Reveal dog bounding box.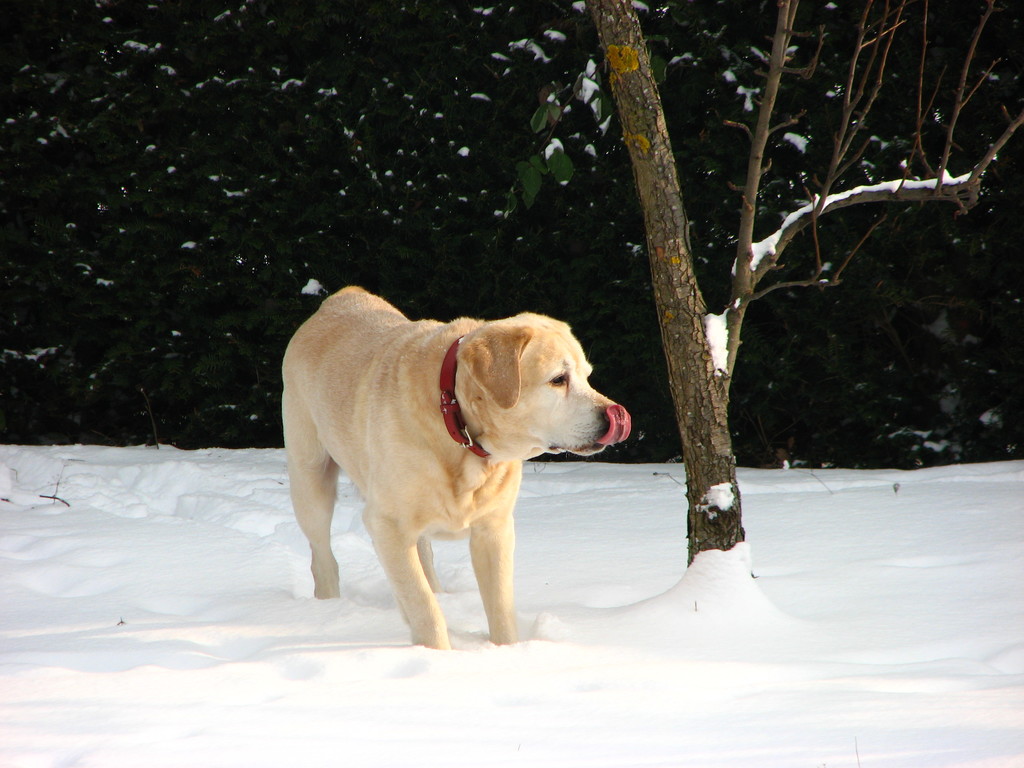
Revealed: (left=279, top=285, right=632, bottom=651).
